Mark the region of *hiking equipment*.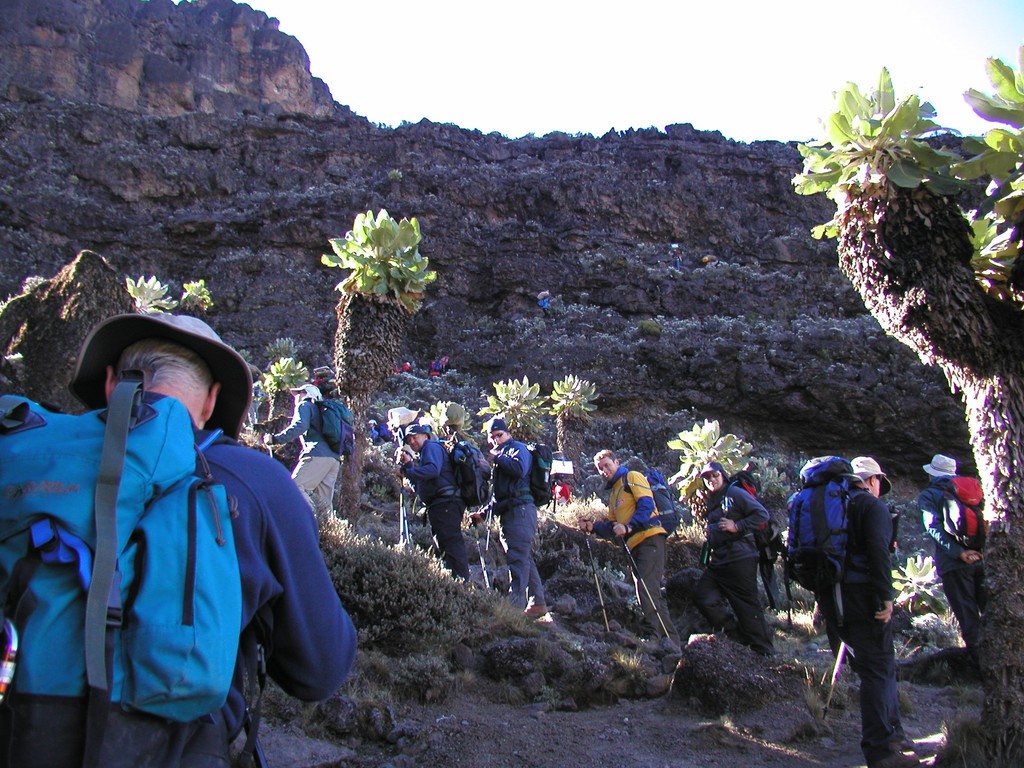
Region: <region>580, 519, 612, 639</region>.
